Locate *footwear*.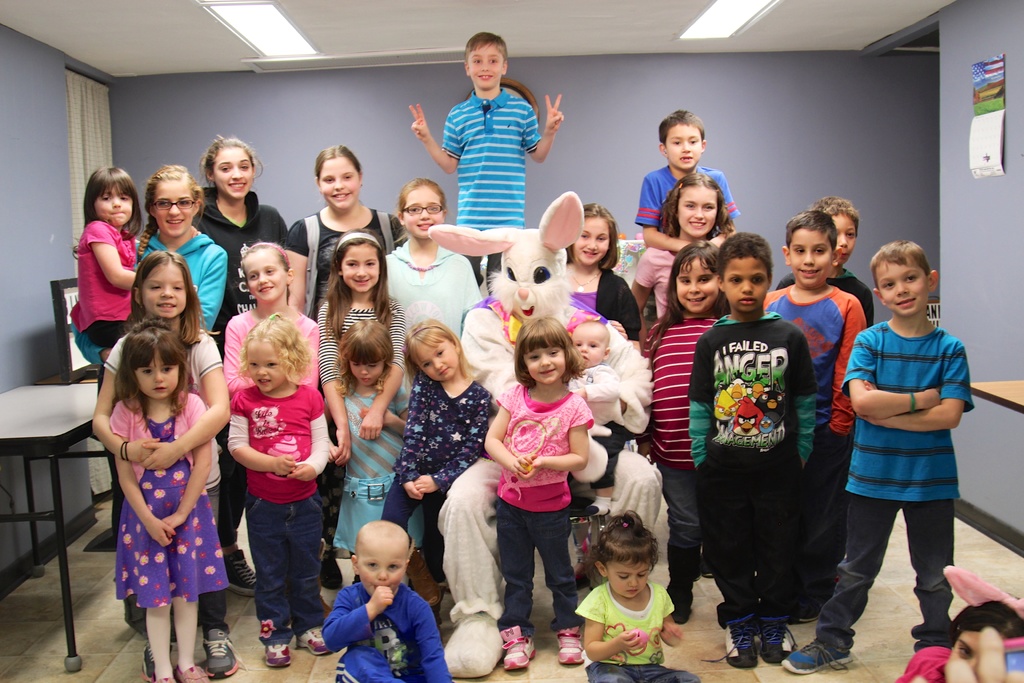
Bounding box: bbox=[556, 625, 580, 667].
